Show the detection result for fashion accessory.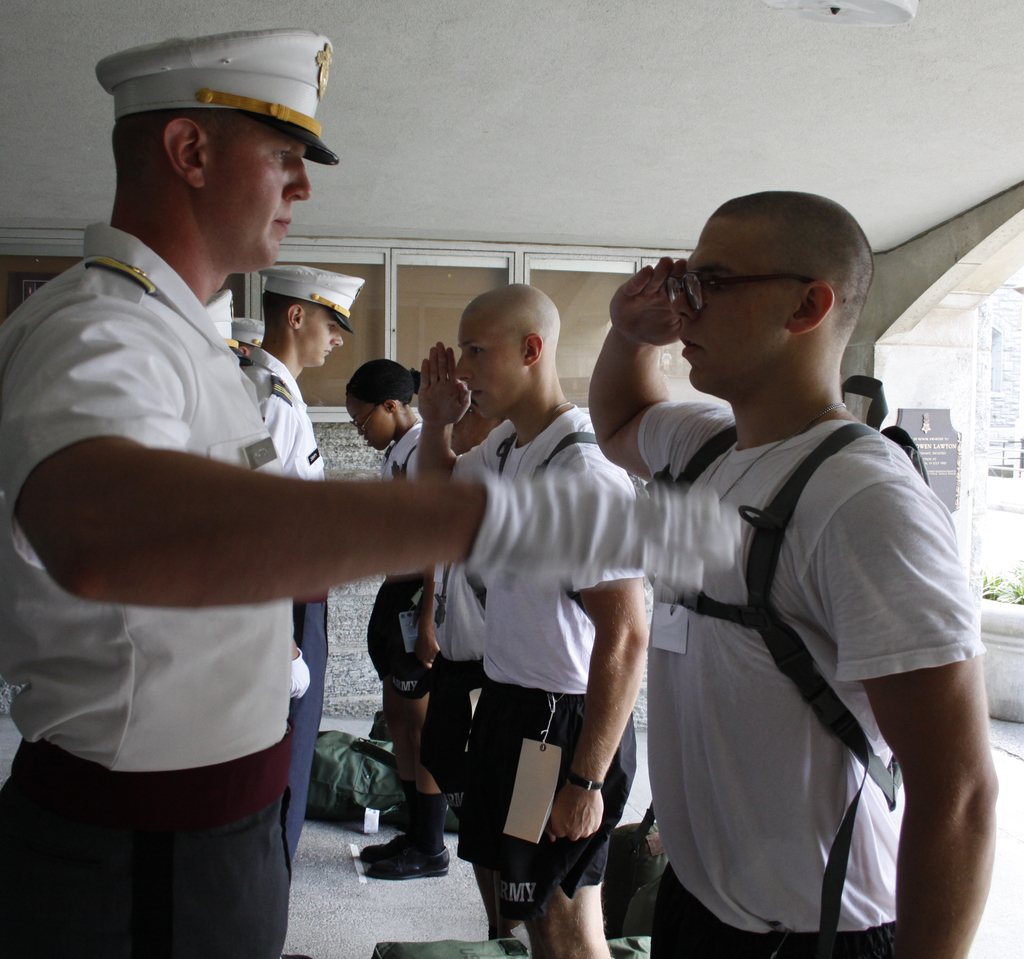
8 727 292 835.
